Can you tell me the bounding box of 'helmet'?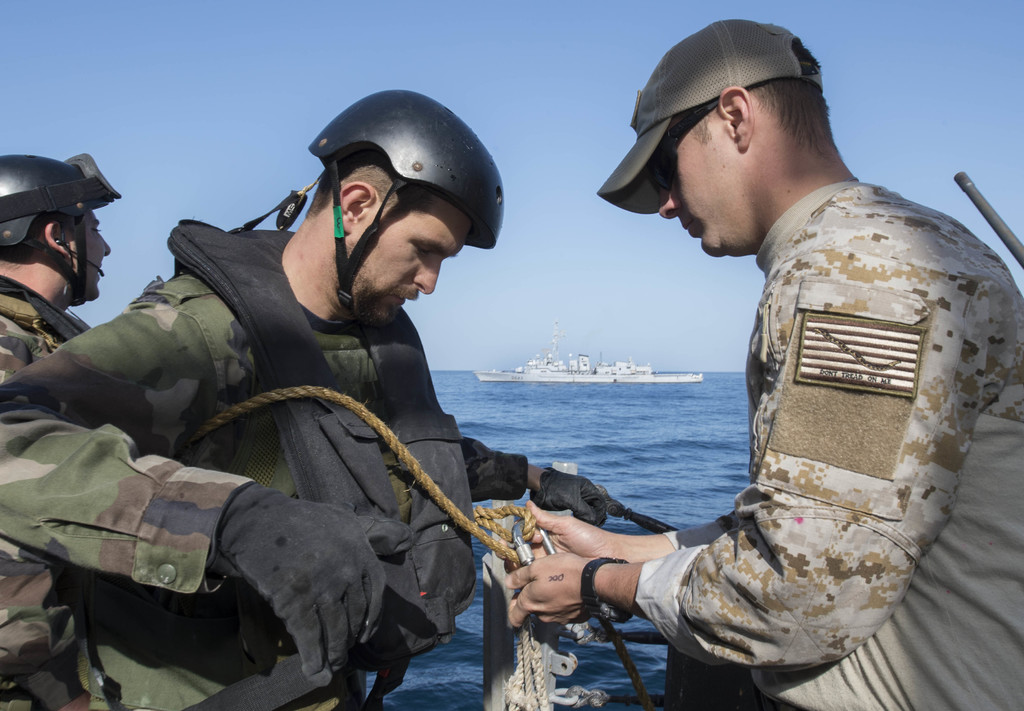
box(0, 152, 118, 307).
